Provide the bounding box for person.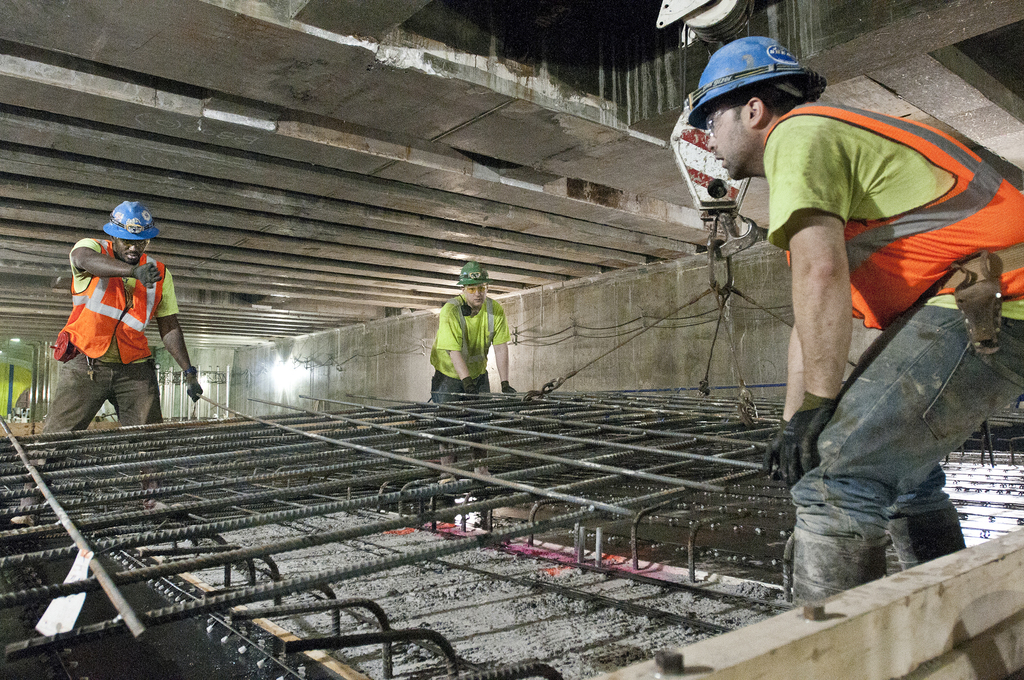
{"x1": 686, "y1": 35, "x2": 1023, "y2": 607}.
